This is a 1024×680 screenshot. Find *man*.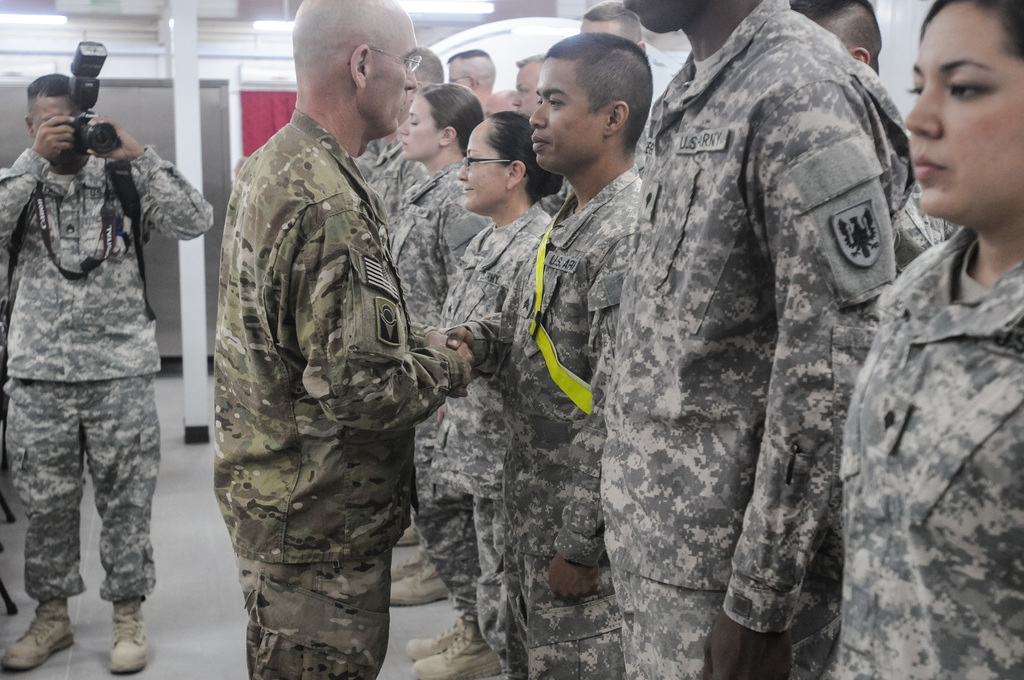
Bounding box: box(0, 70, 214, 674).
